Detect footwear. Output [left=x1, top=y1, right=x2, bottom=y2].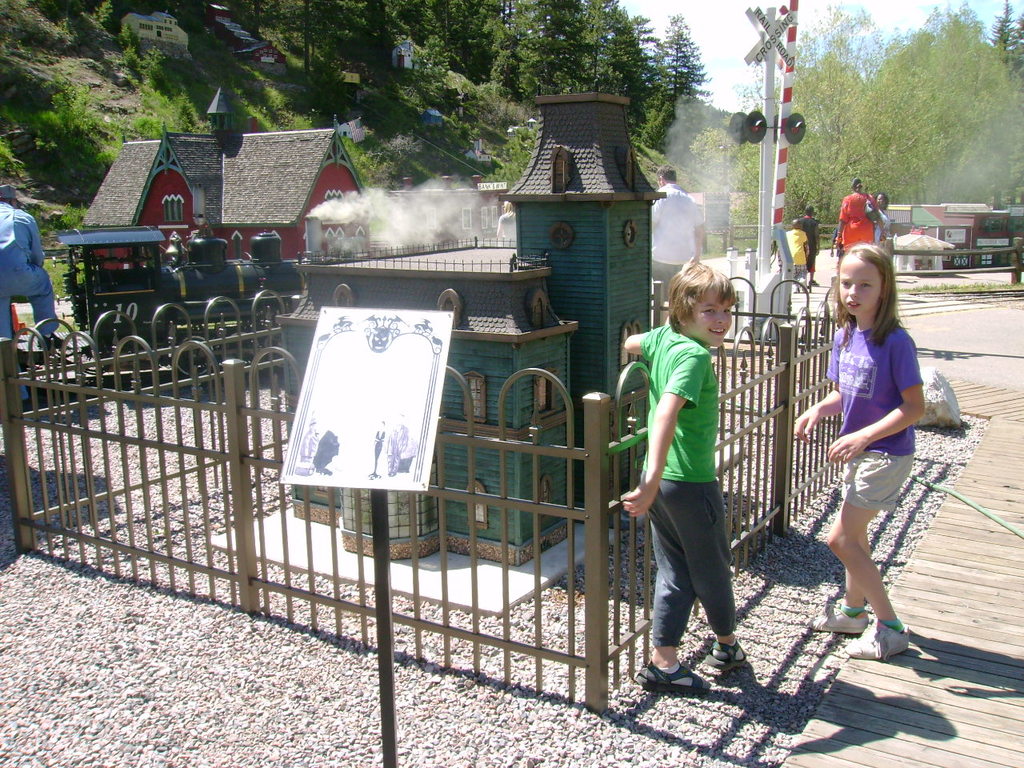
[left=712, top=632, right=752, bottom=670].
